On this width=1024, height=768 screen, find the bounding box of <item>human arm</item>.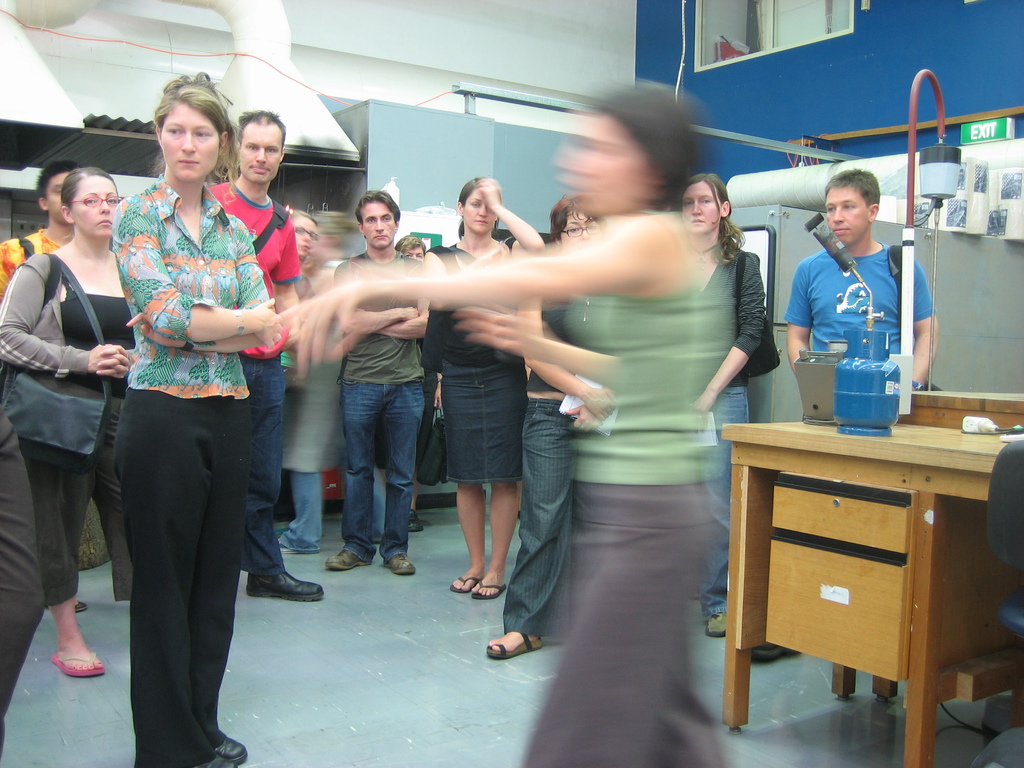
Bounding box: box=[452, 304, 614, 381].
